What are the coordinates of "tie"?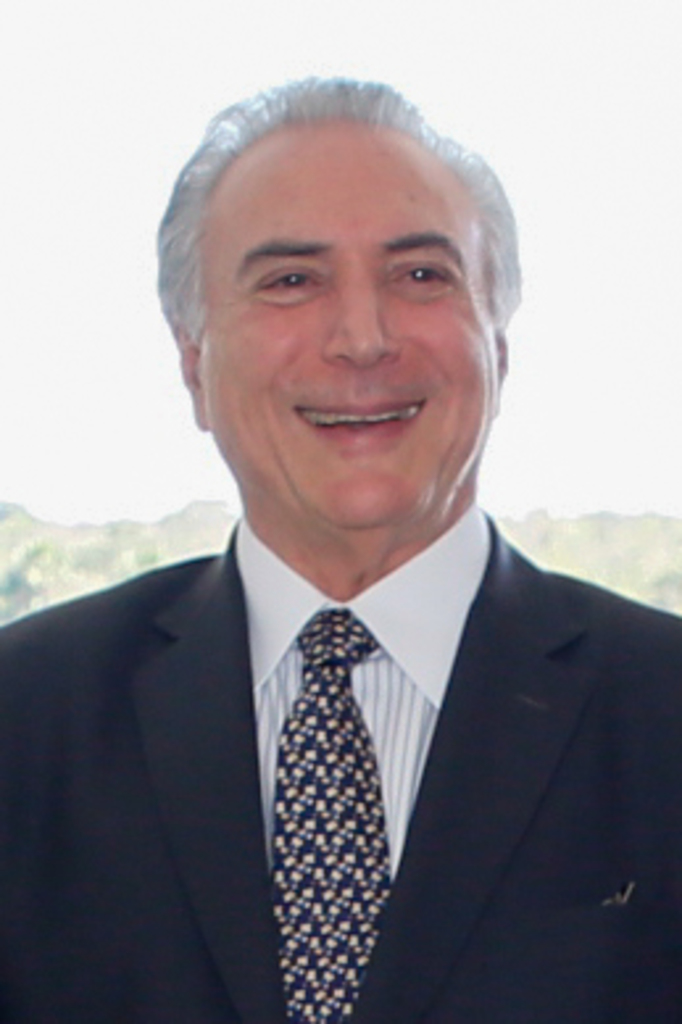
261, 595, 387, 1021.
